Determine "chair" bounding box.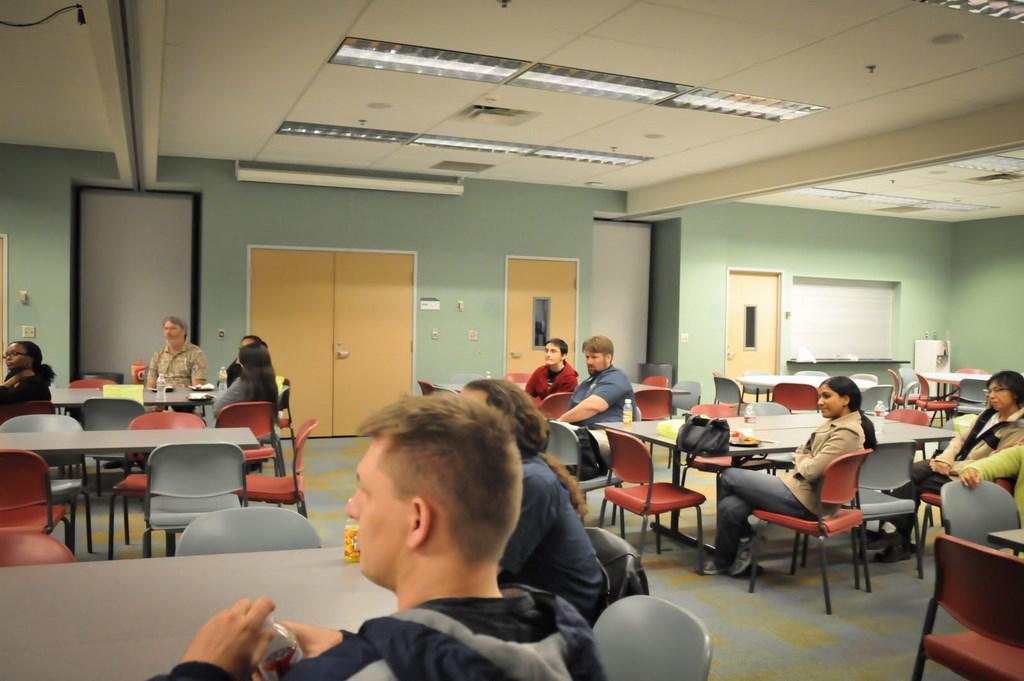
Determined: BBox(630, 383, 674, 467).
